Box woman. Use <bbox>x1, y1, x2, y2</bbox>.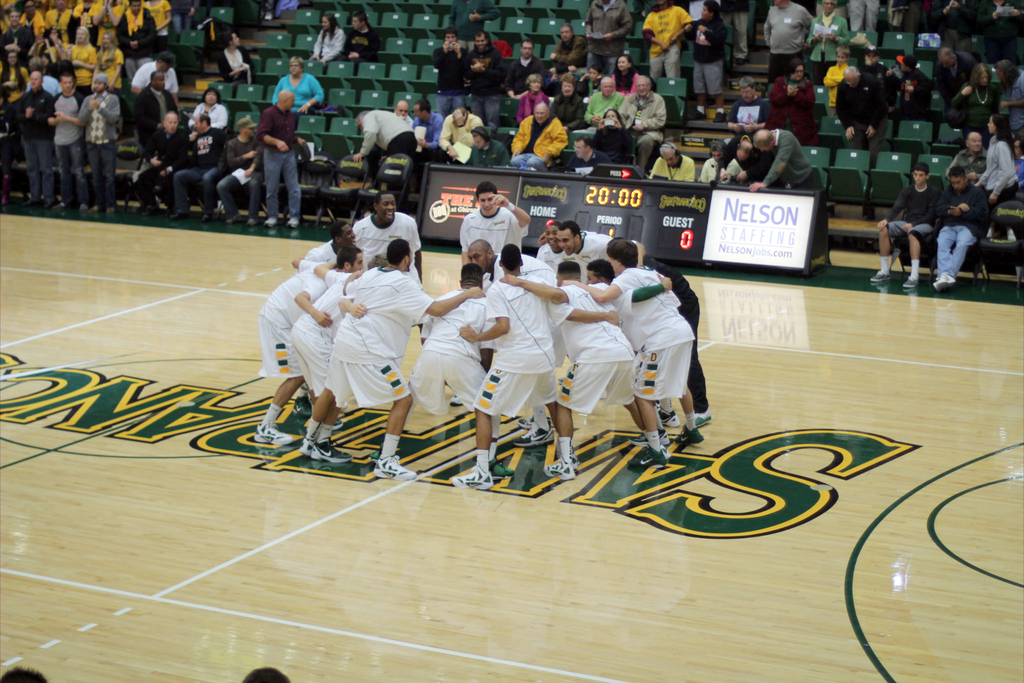
<bbox>764, 54, 816, 140</bbox>.
